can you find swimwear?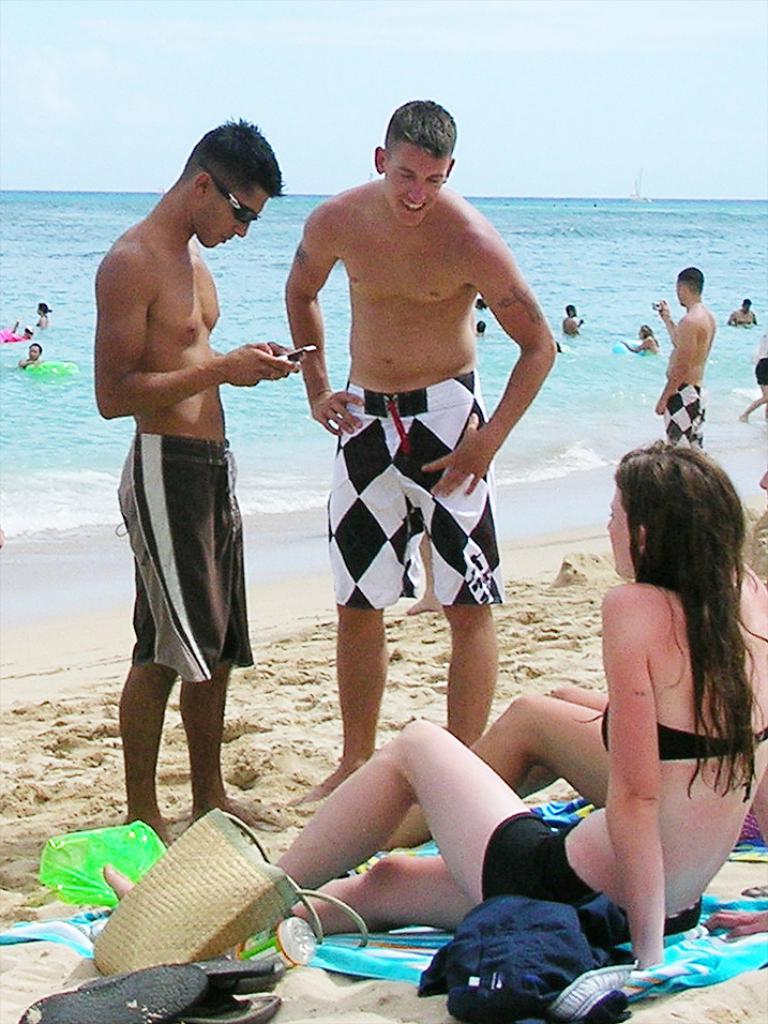
Yes, bounding box: bbox=(327, 372, 514, 614).
